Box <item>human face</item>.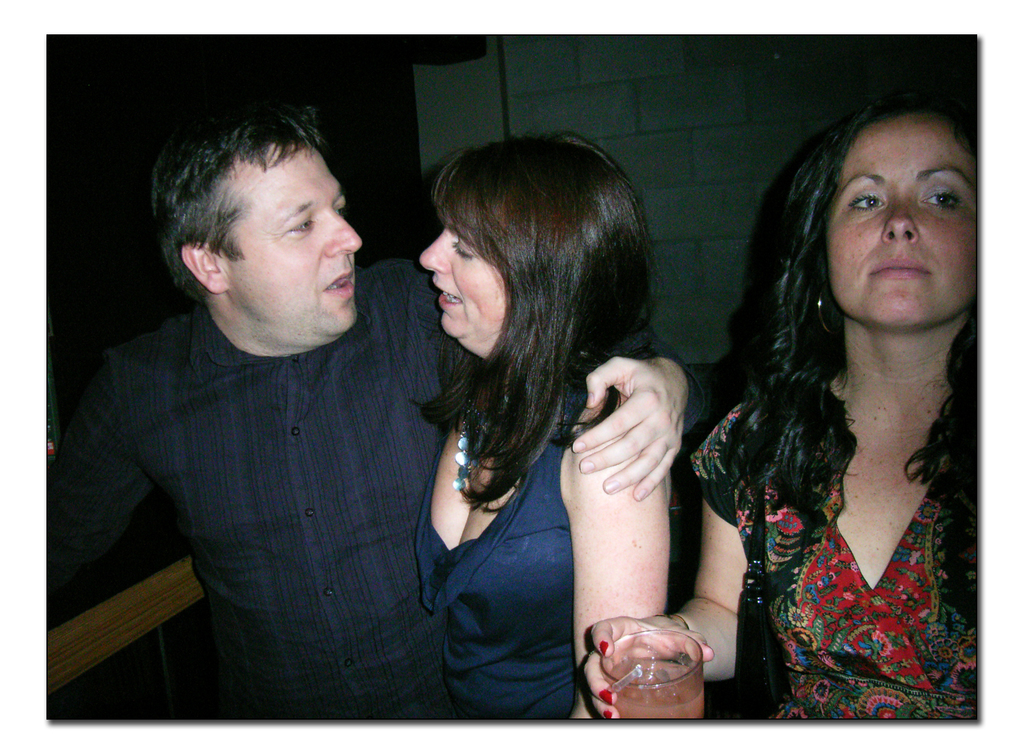
rect(831, 113, 983, 327).
